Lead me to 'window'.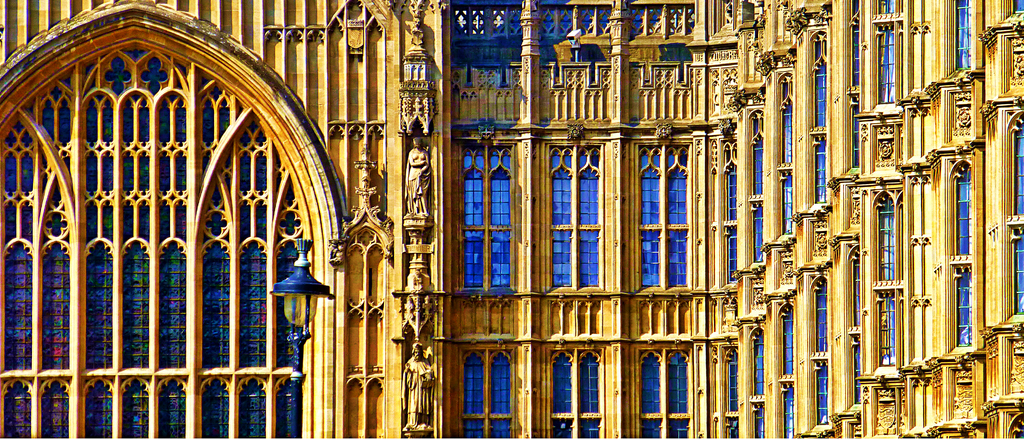
Lead to 460 0 530 123.
